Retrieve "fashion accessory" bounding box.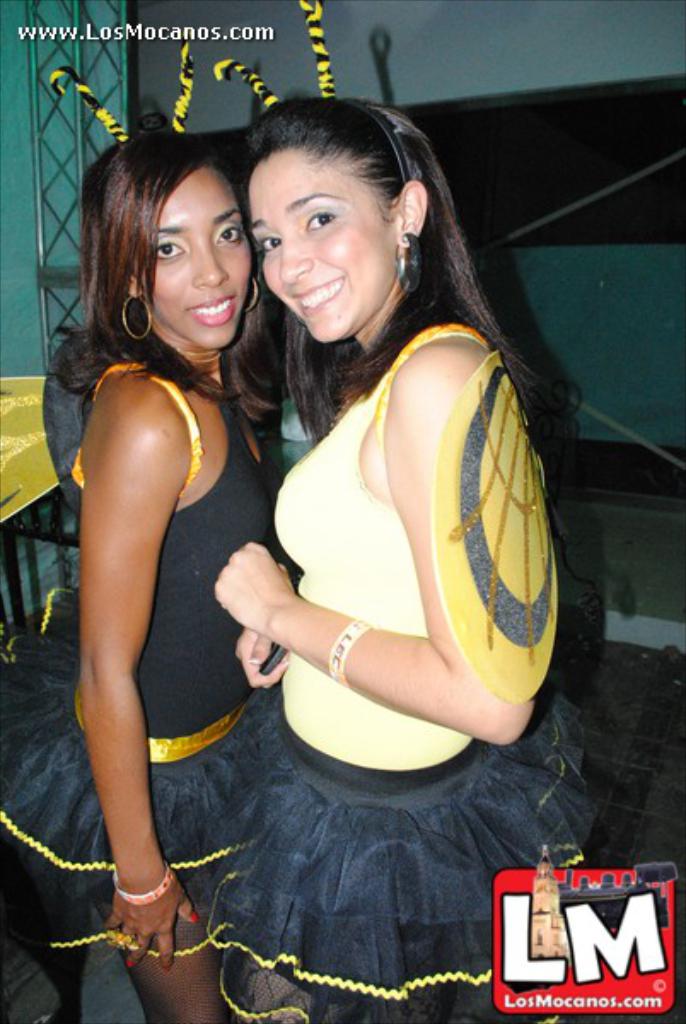
Bounding box: x1=394, y1=236, x2=428, y2=290.
